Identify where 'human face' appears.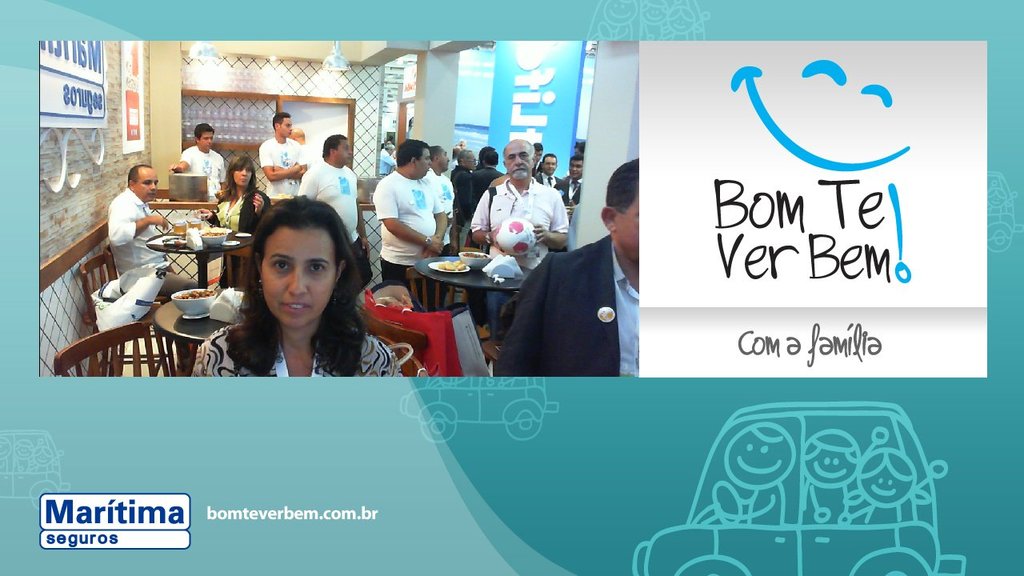
Appears at detection(418, 146, 431, 180).
